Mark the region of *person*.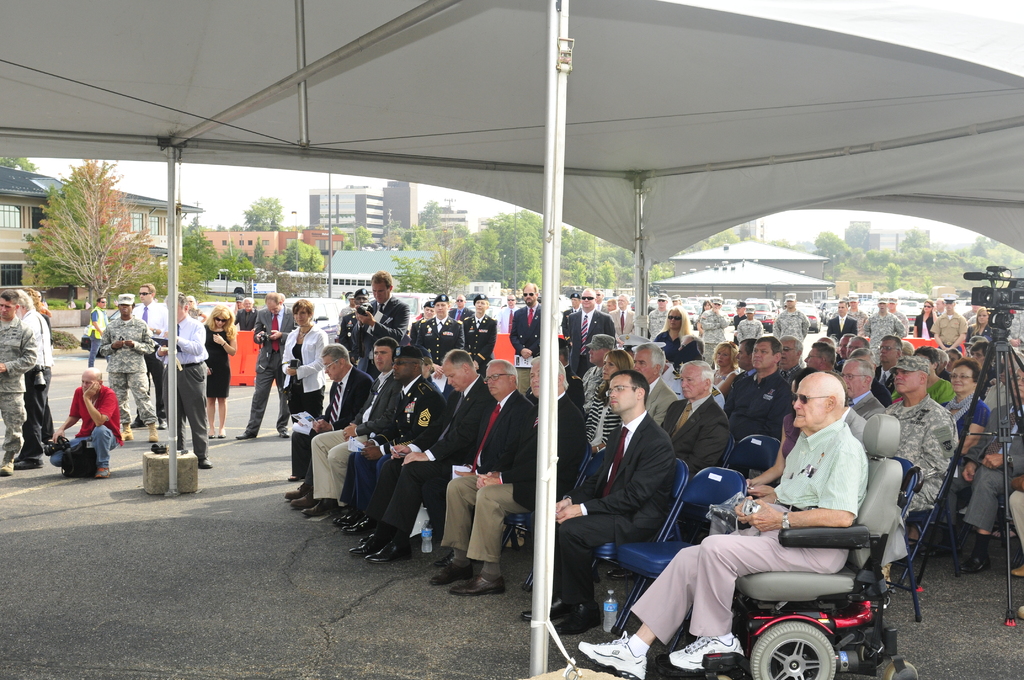
Region: 645, 292, 674, 338.
